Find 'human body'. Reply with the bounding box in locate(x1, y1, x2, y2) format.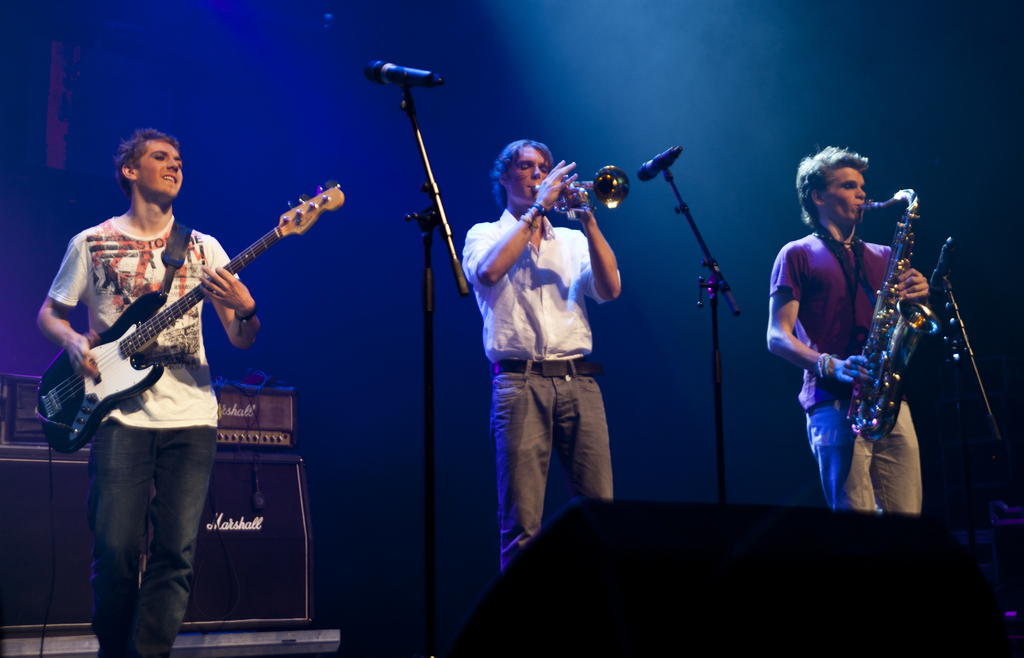
locate(767, 146, 930, 509).
